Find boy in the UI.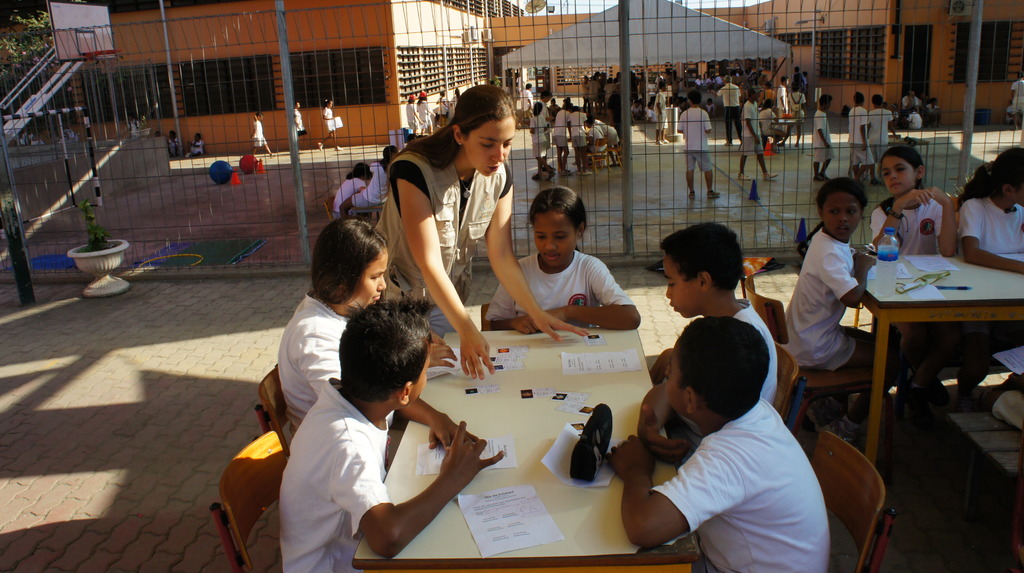
UI element at locate(221, 285, 504, 562).
